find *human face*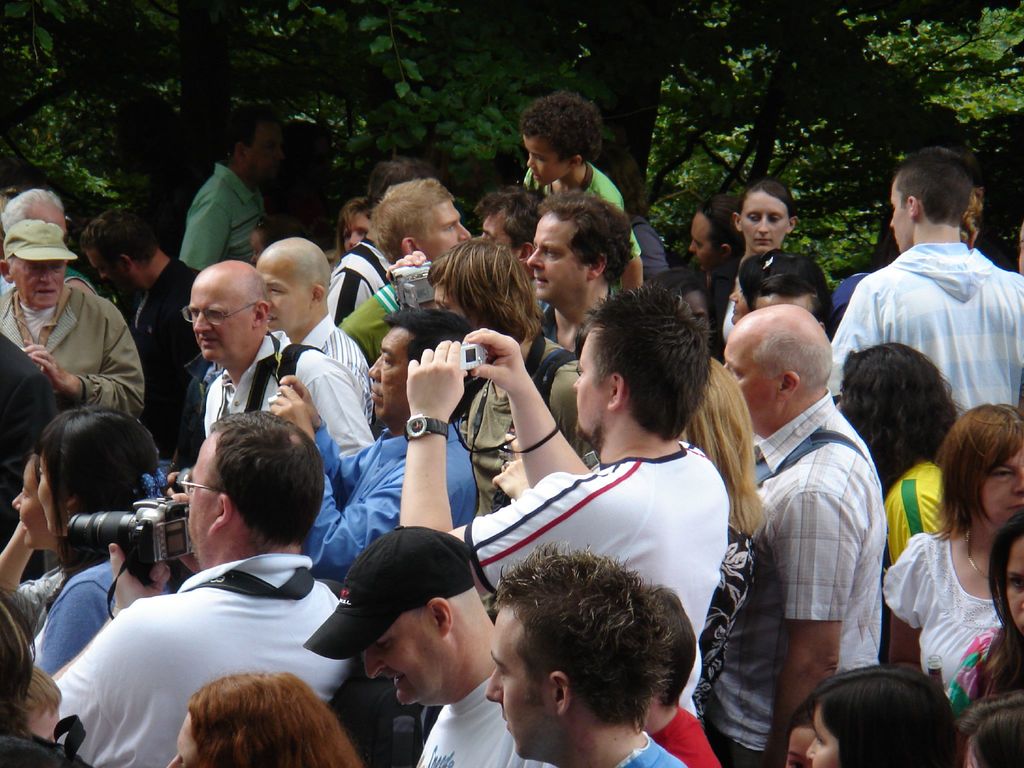
bbox=(481, 213, 513, 257)
